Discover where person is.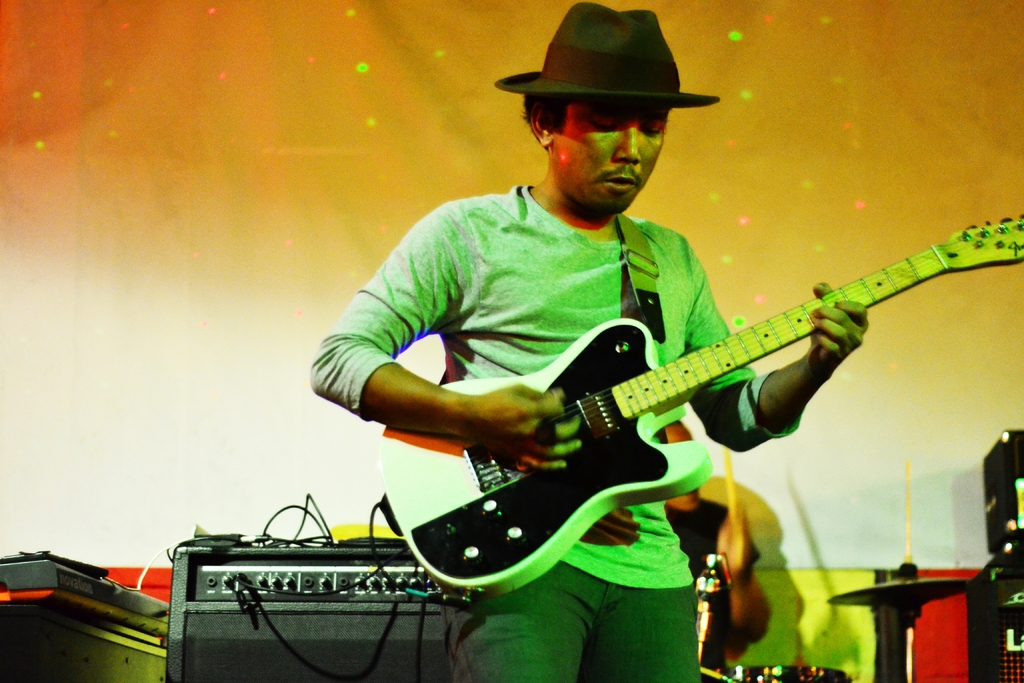
Discovered at select_region(236, 29, 826, 659).
